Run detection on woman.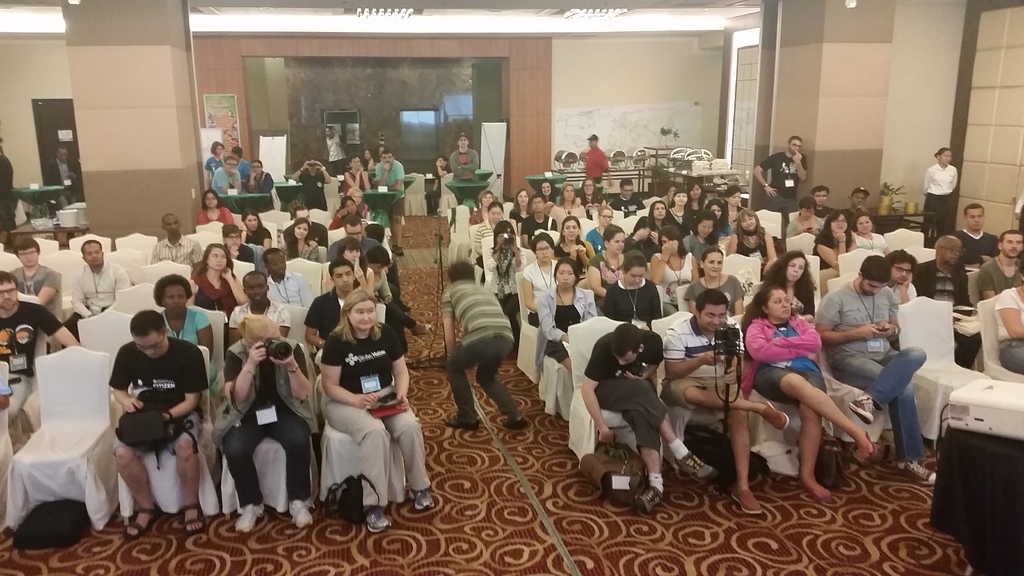
Result: {"x1": 548, "y1": 182, "x2": 593, "y2": 225}.
